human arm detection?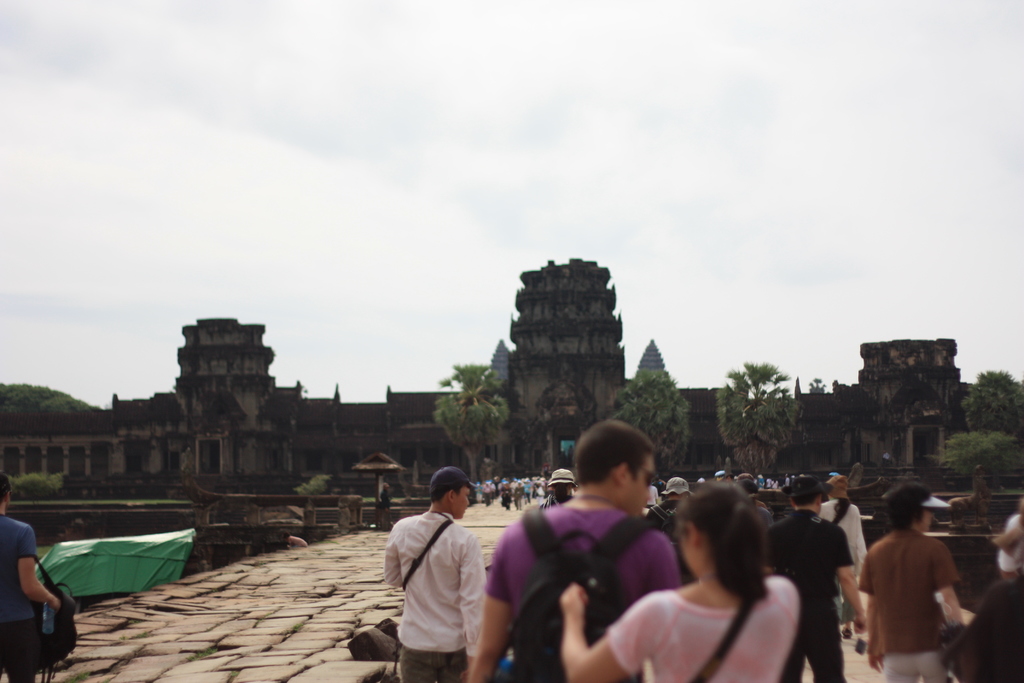
[929, 544, 972, 636]
